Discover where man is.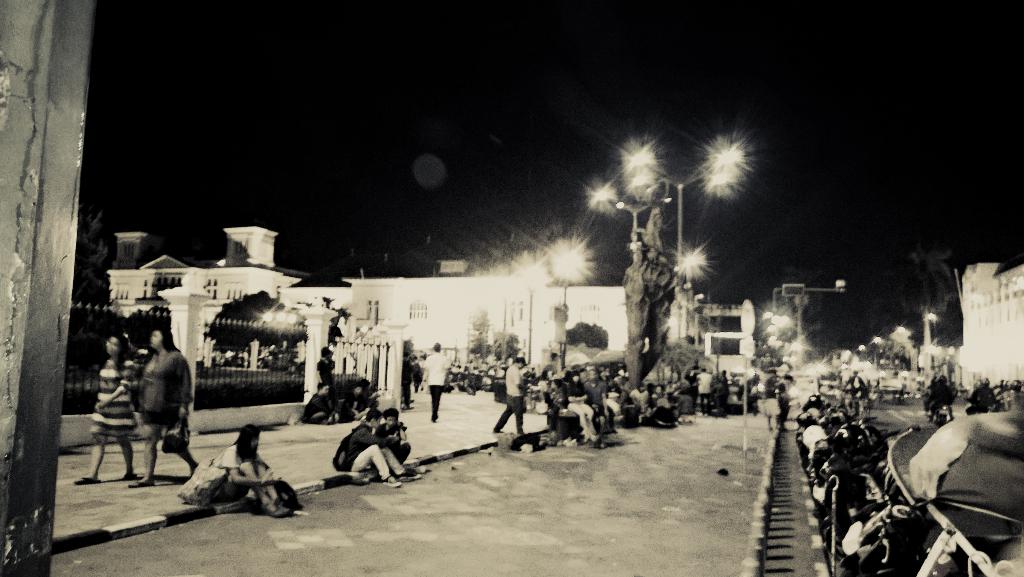
Discovered at select_region(765, 365, 781, 430).
